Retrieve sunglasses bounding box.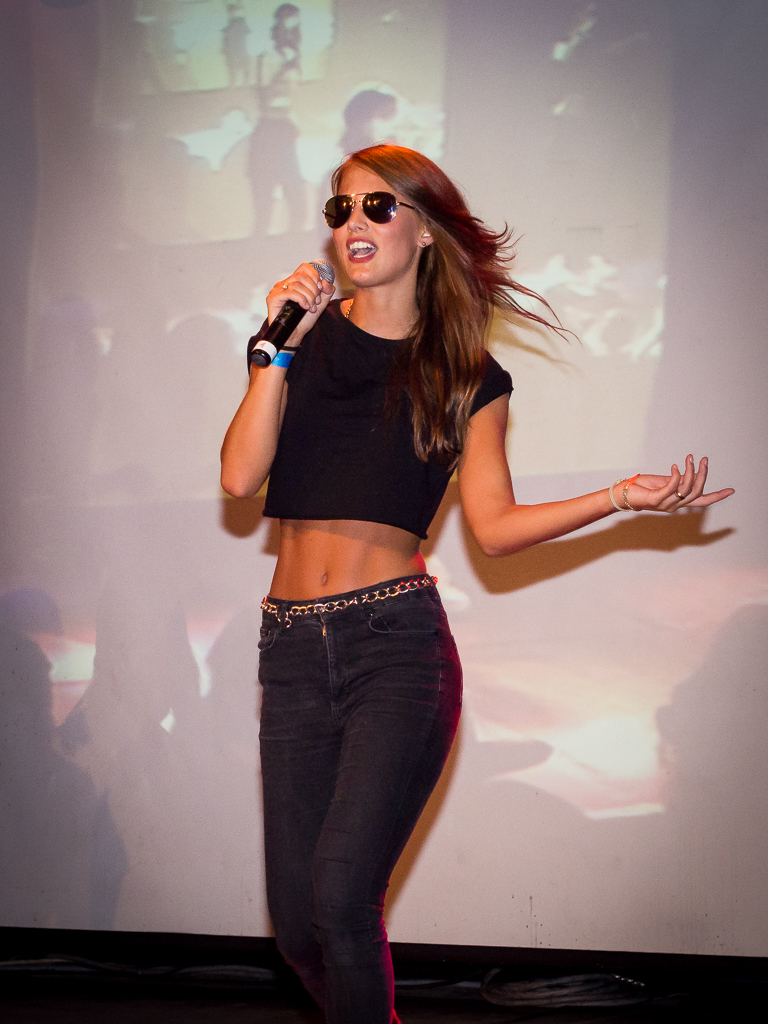
Bounding box: box(323, 189, 422, 228).
